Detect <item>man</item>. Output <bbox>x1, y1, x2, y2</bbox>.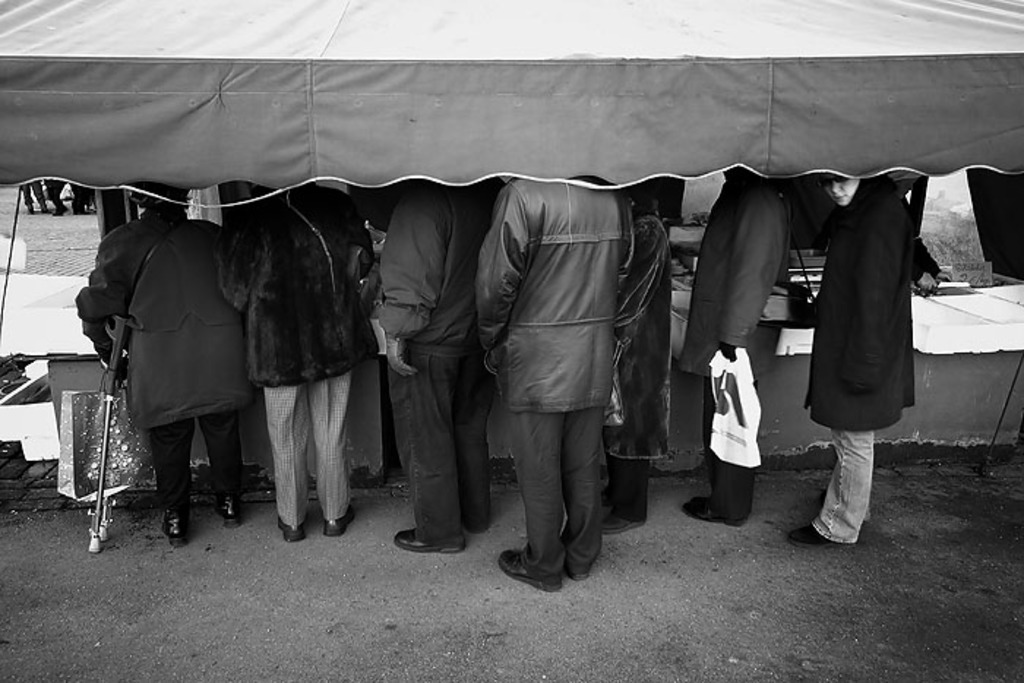
<bbox>783, 170, 917, 550</bbox>.
